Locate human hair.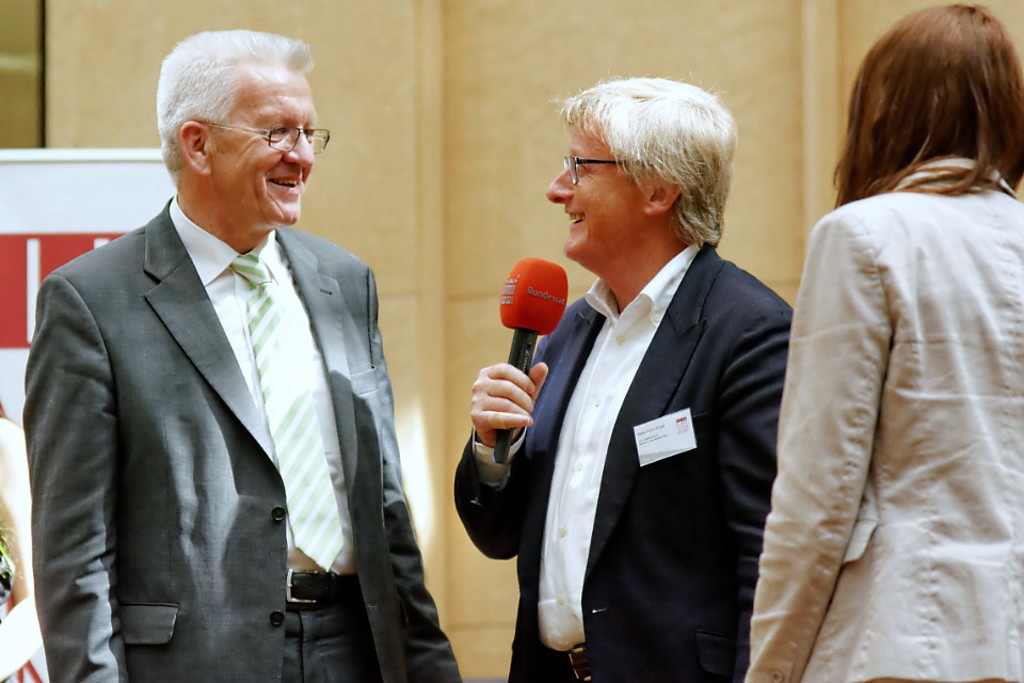
Bounding box: (x1=556, y1=76, x2=739, y2=247).
